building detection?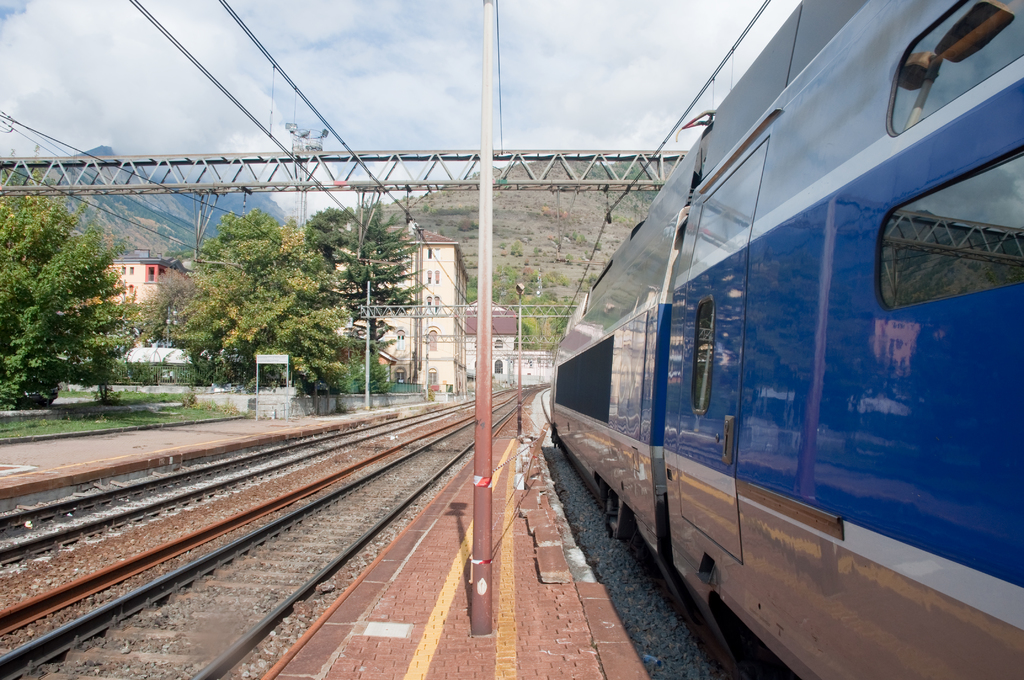
bbox(334, 222, 467, 395)
